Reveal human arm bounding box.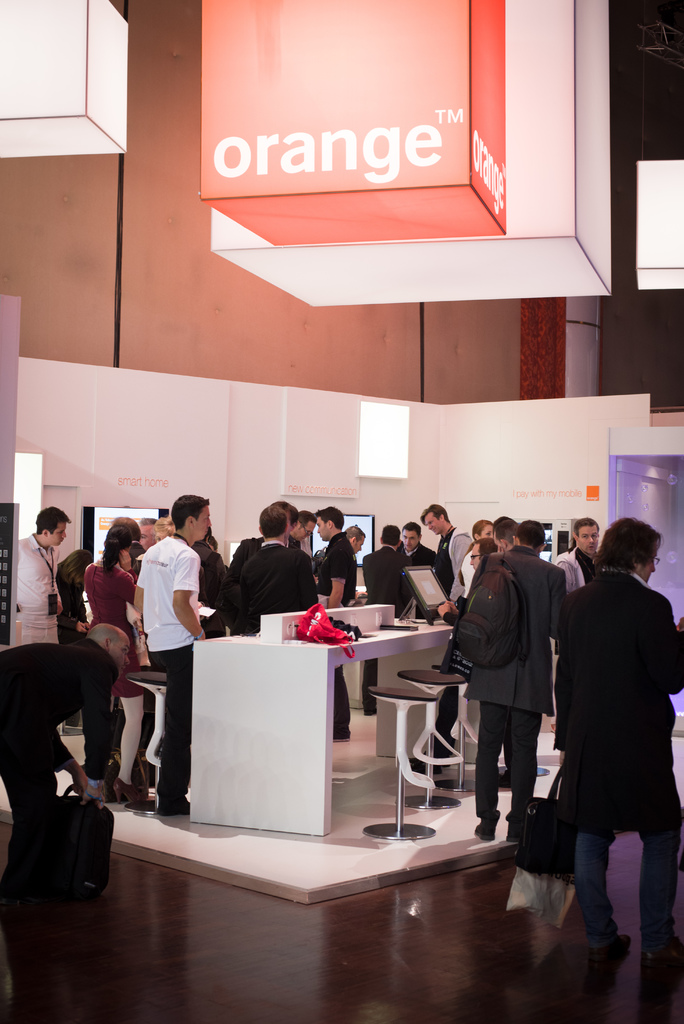
Revealed: rect(51, 726, 81, 784).
